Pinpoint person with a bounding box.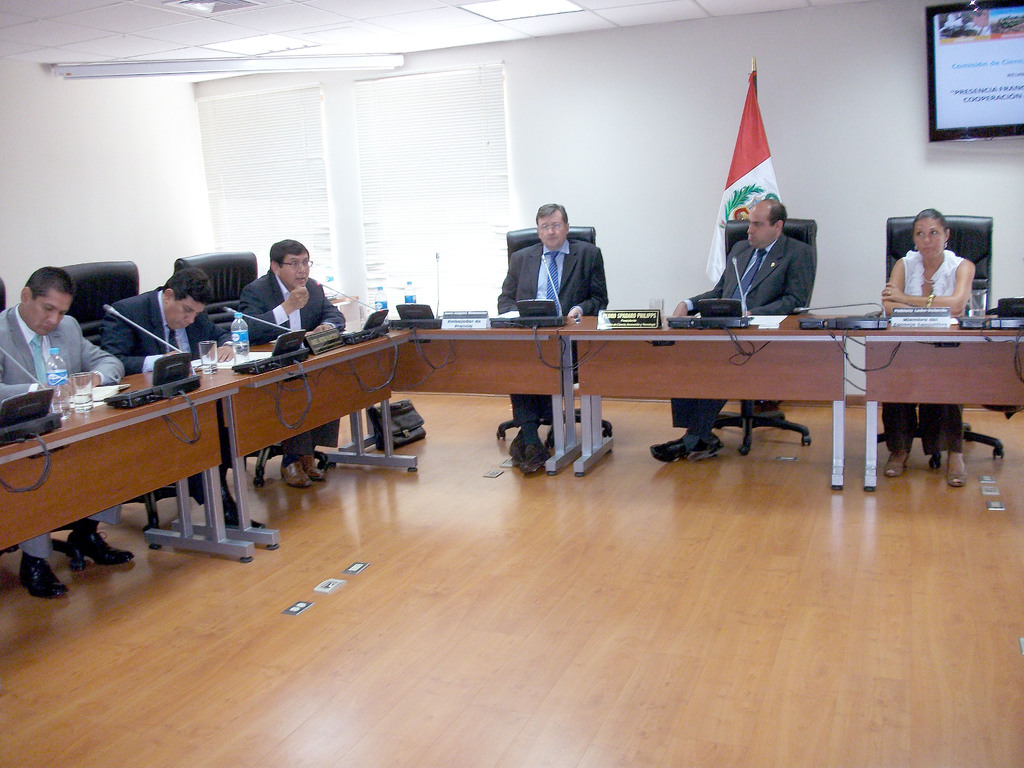
(97,264,263,529).
